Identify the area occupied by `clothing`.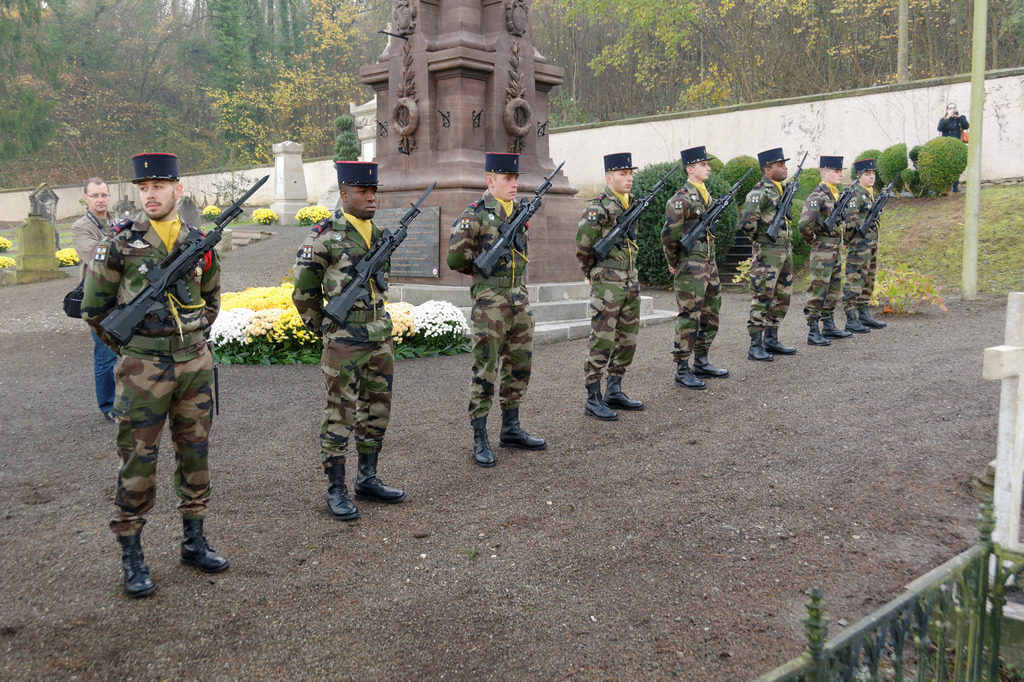
Area: Rect(661, 174, 721, 362).
